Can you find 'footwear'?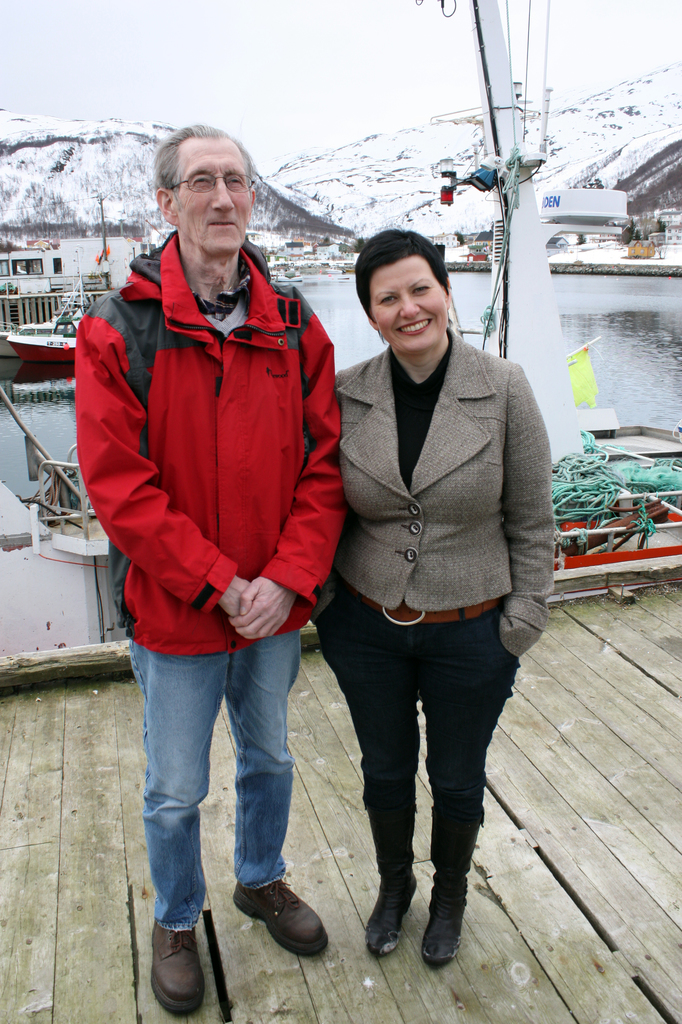
Yes, bounding box: 361,874,423,960.
